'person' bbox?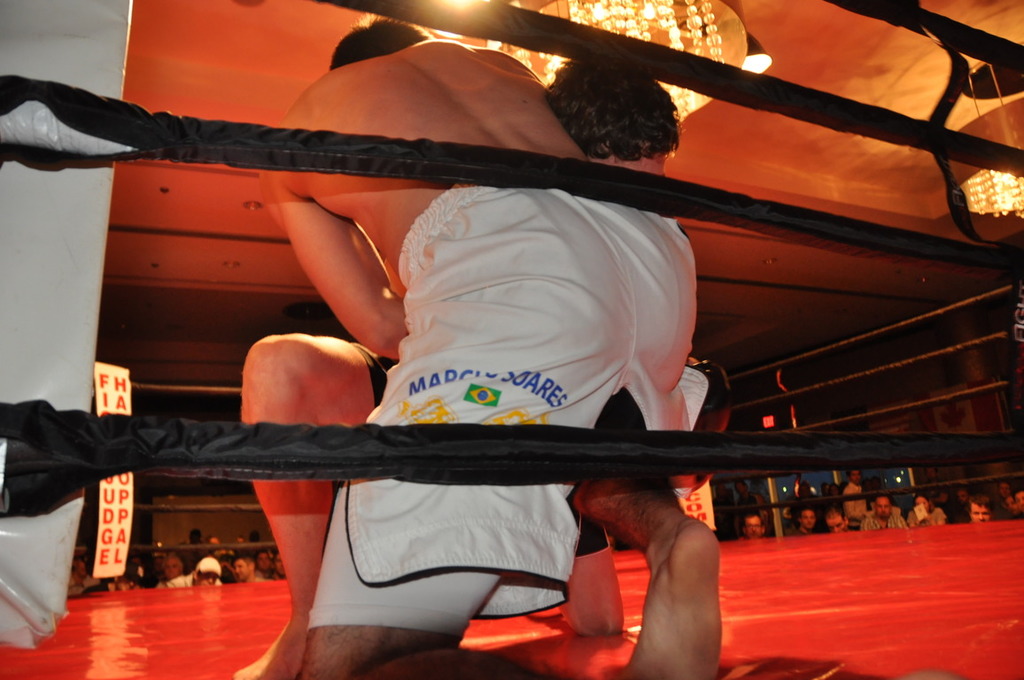
crop(735, 506, 765, 536)
